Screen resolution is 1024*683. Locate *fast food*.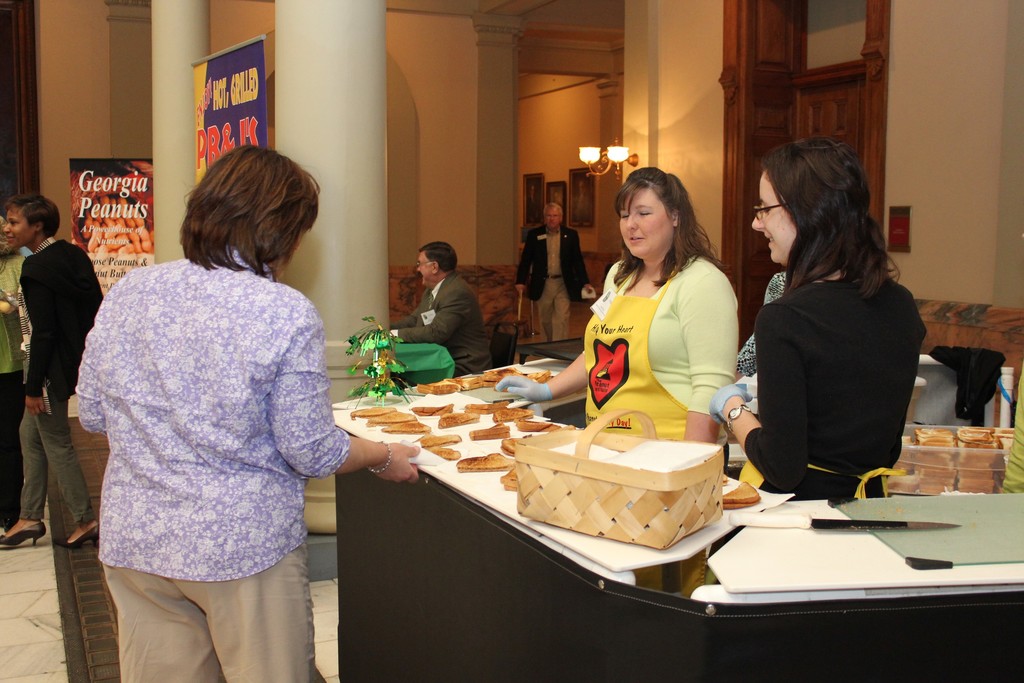
(456,450,514,471).
